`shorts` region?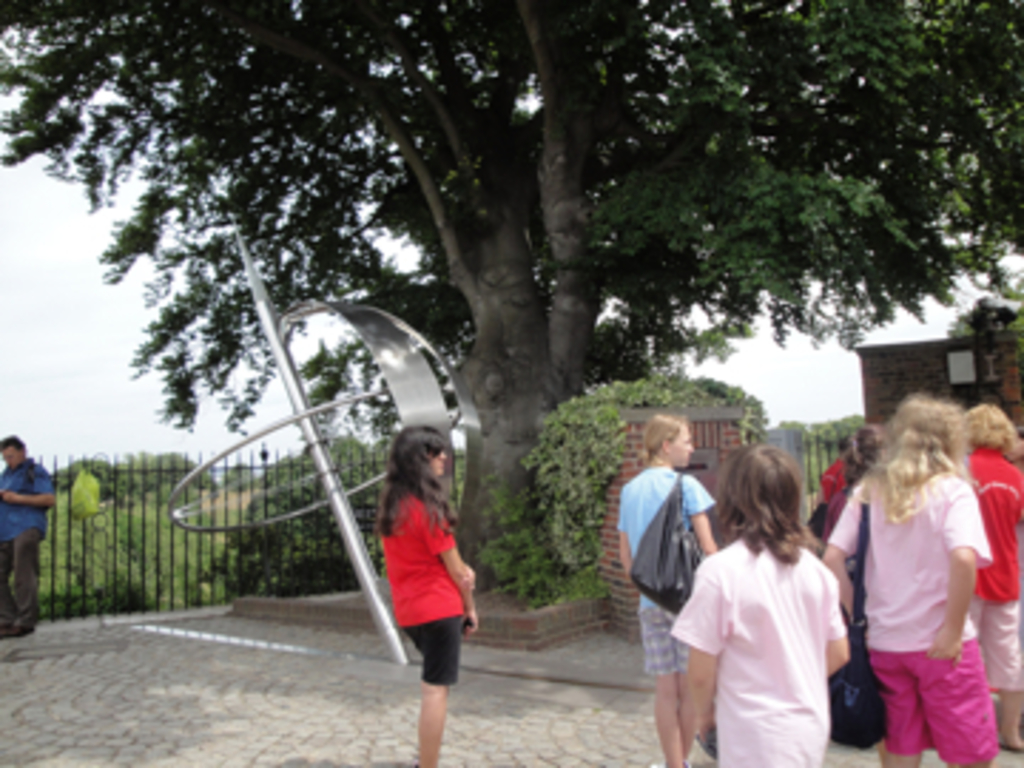
(395, 629, 466, 708)
